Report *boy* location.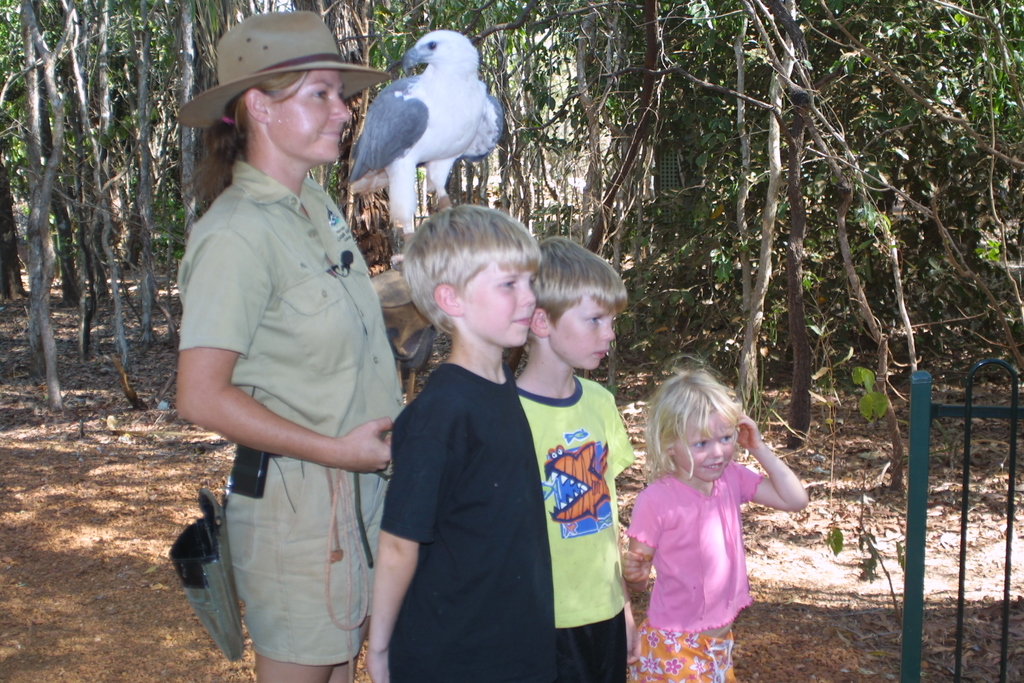
Report: box(486, 228, 643, 680).
